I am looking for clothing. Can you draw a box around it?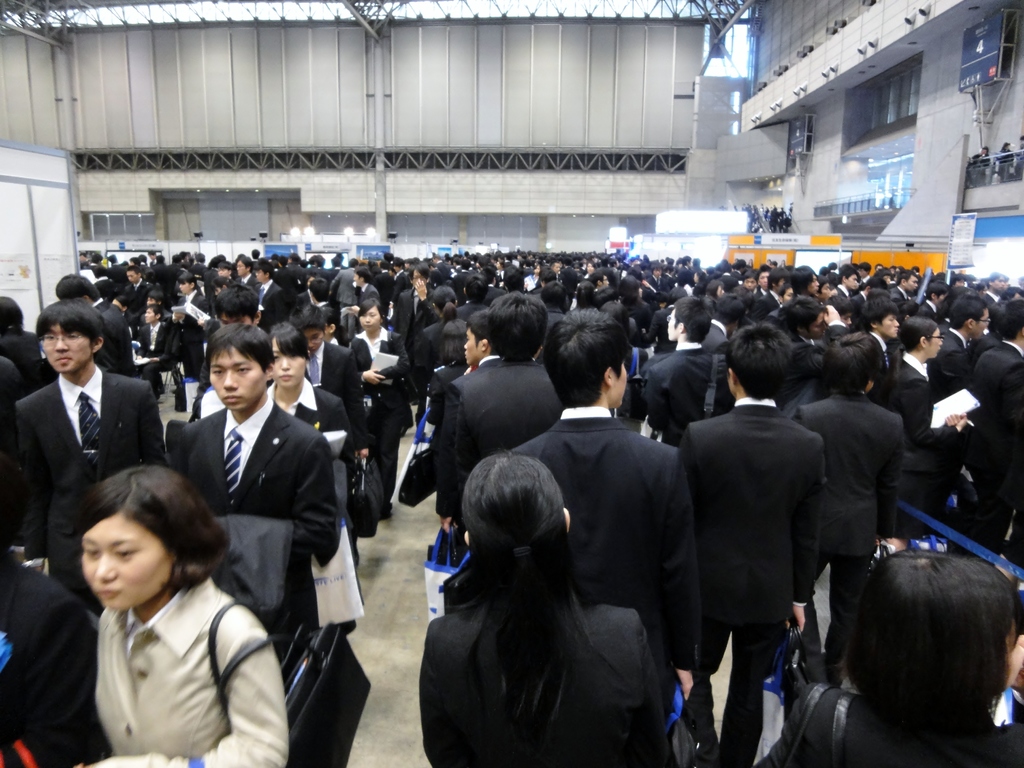
Sure, the bounding box is {"x1": 758, "y1": 684, "x2": 1023, "y2": 767}.
